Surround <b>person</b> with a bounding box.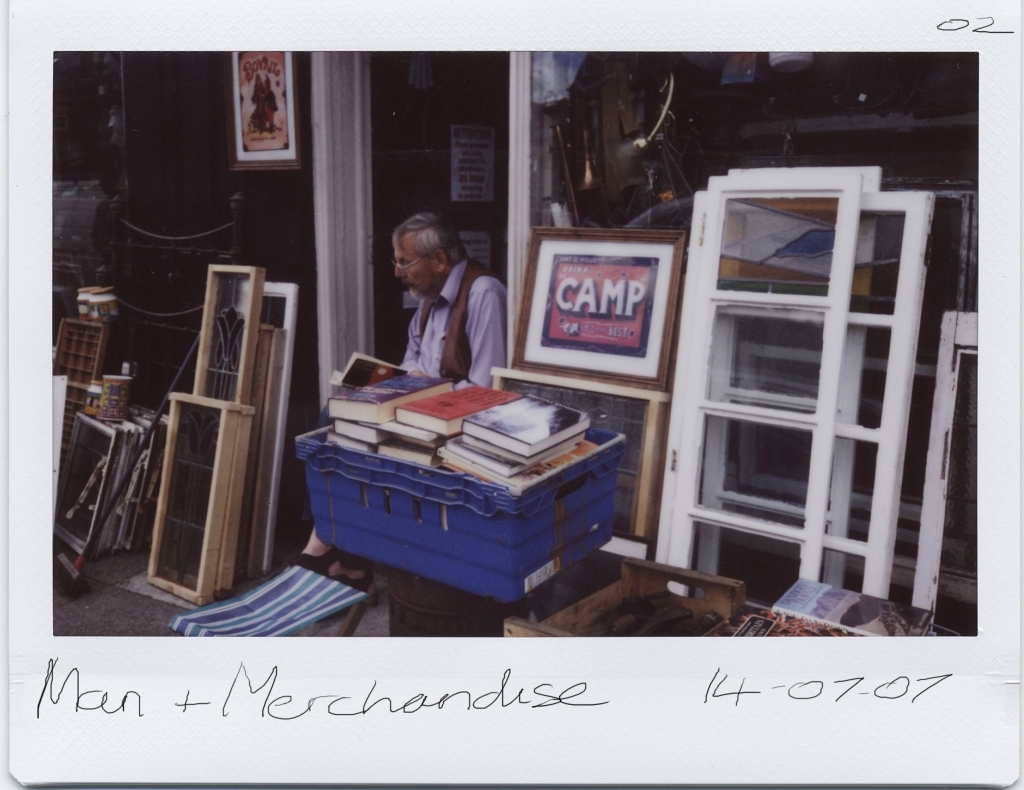
284, 220, 514, 593.
